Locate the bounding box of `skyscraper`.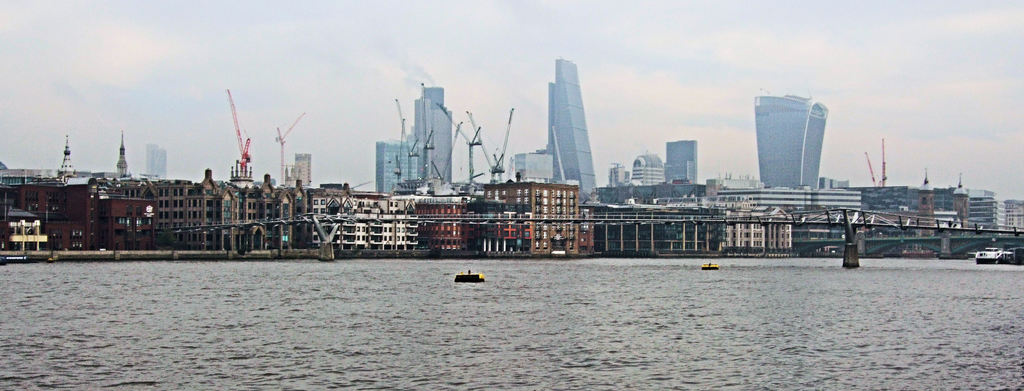
Bounding box: (x1=374, y1=138, x2=413, y2=193).
